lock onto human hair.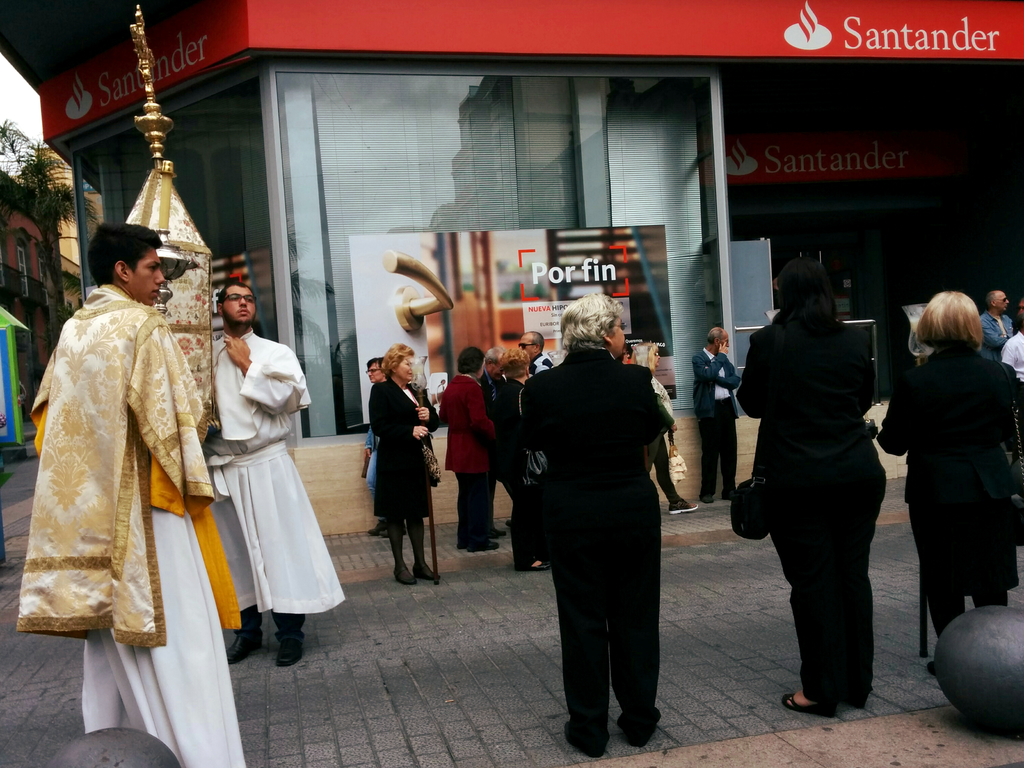
Locked: l=915, t=288, r=980, b=351.
